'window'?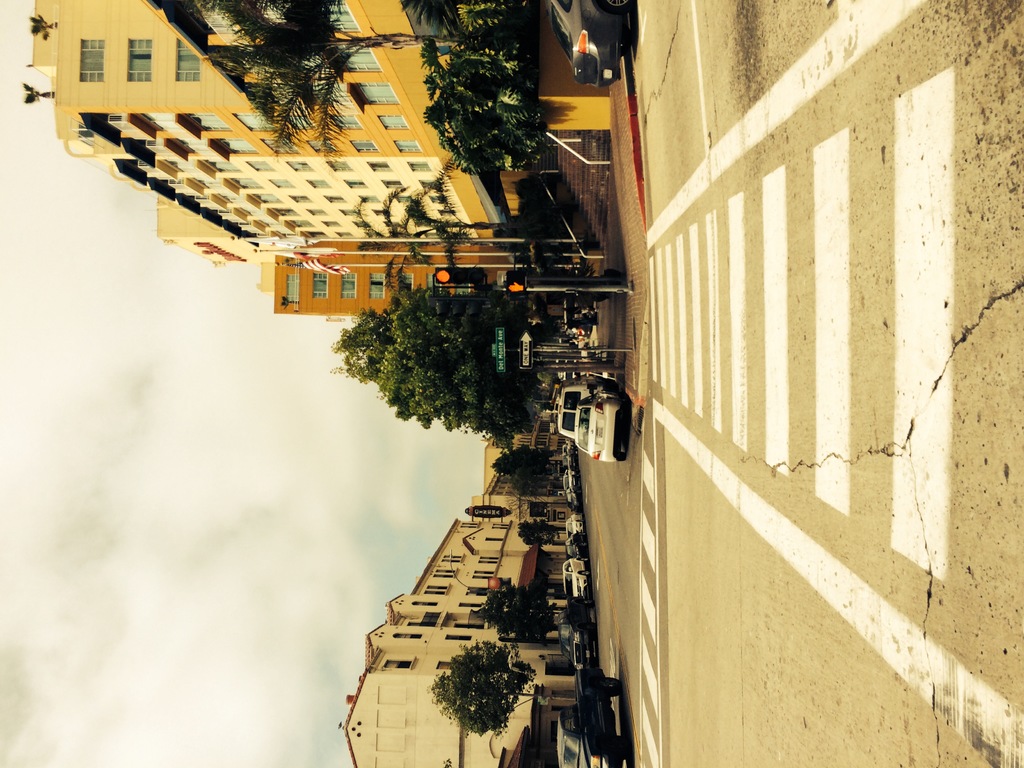
313,273,326,299
